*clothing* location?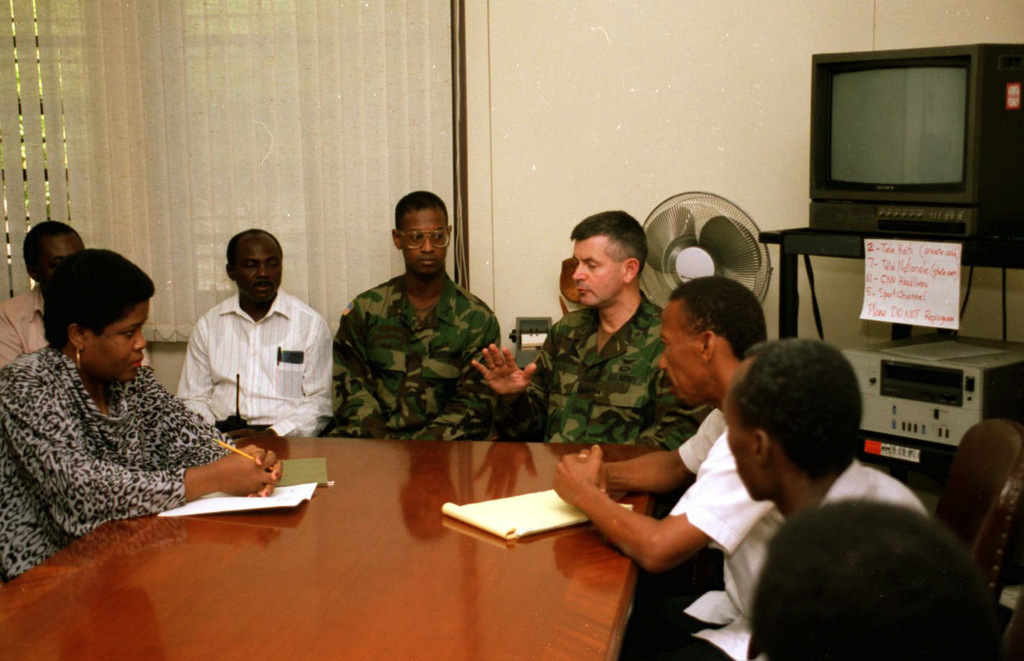
514,302,709,461
